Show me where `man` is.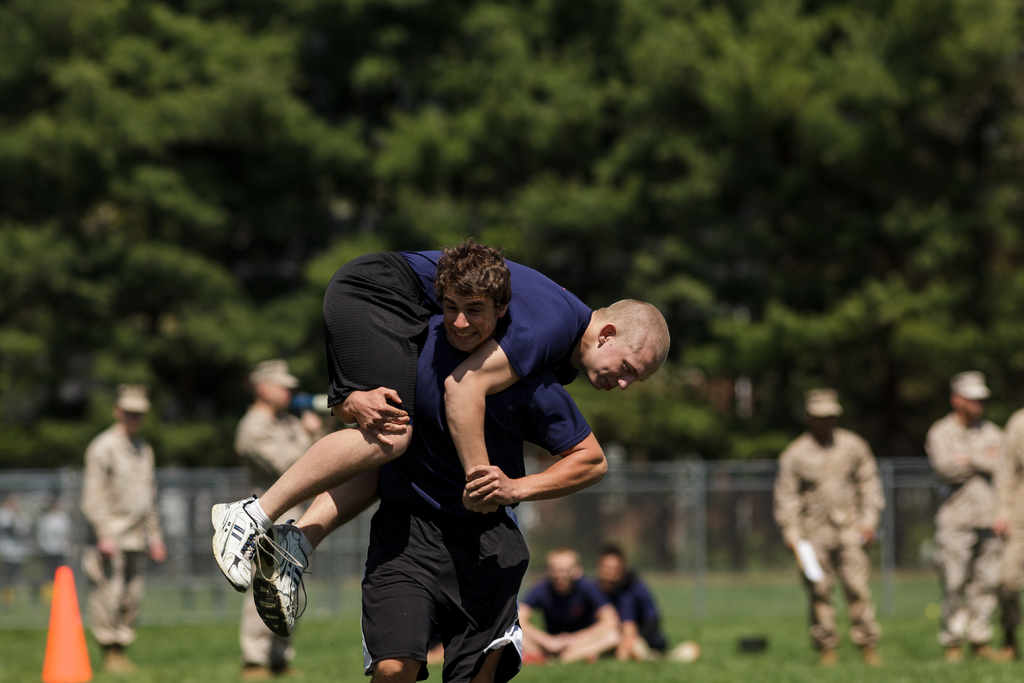
`man` is at region(929, 367, 1021, 666).
